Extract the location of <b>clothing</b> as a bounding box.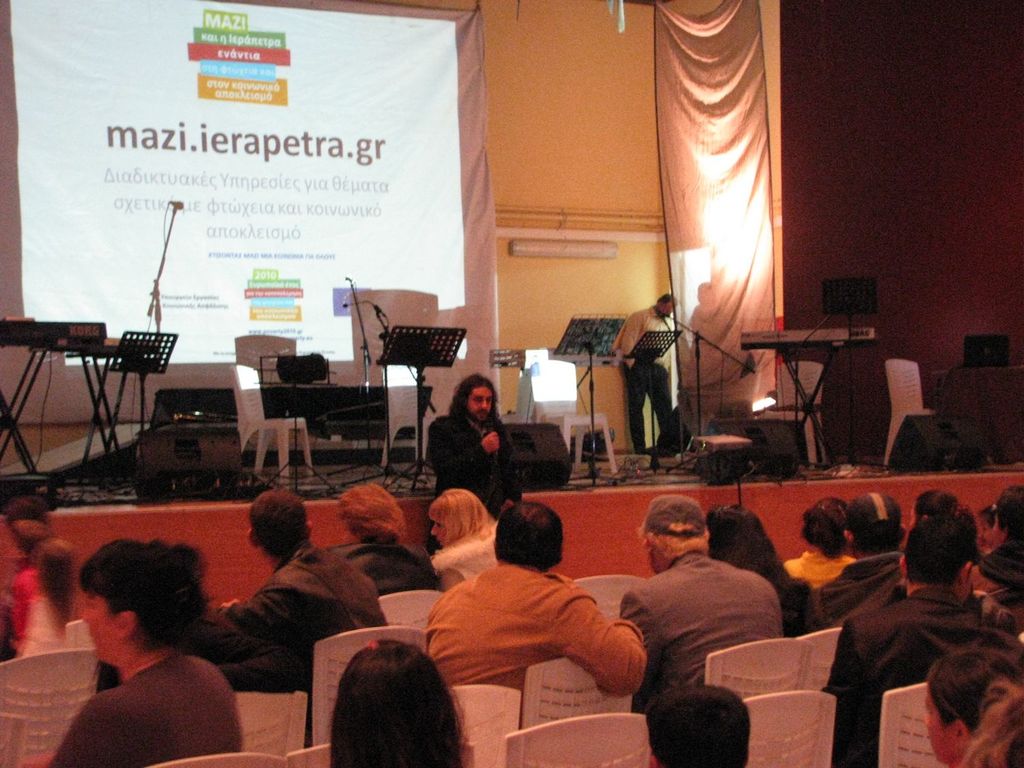
l=424, t=408, r=522, b=560.
